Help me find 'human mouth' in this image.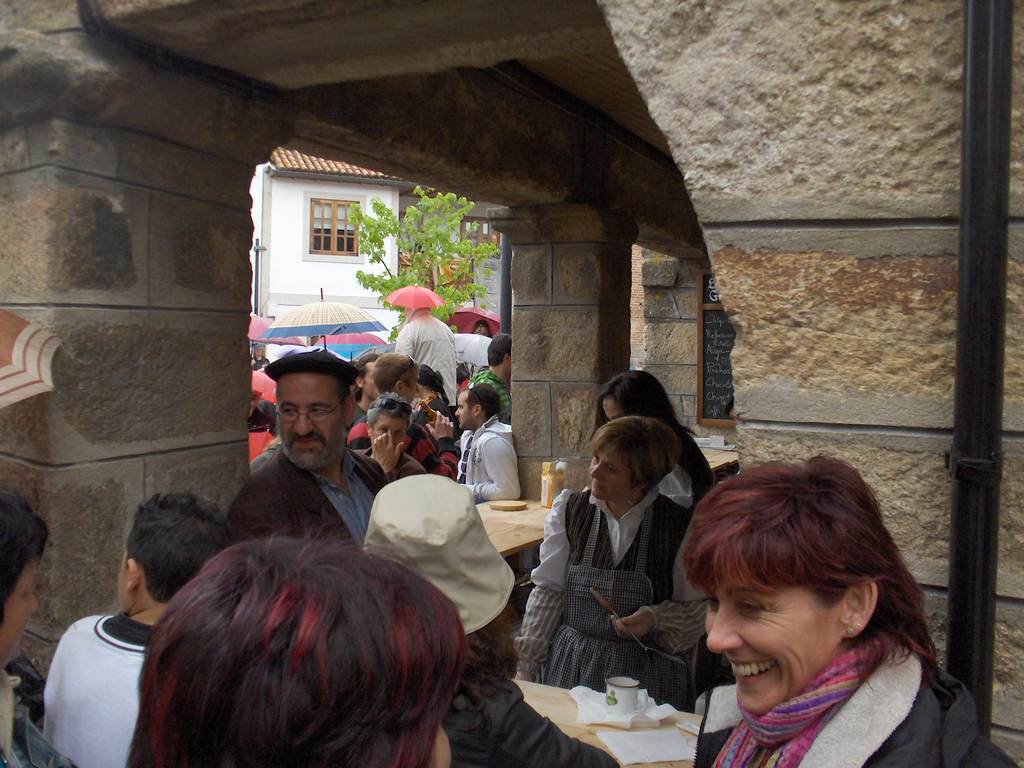
Found it: x1=724 y1=657 x2=771 y2=681.
